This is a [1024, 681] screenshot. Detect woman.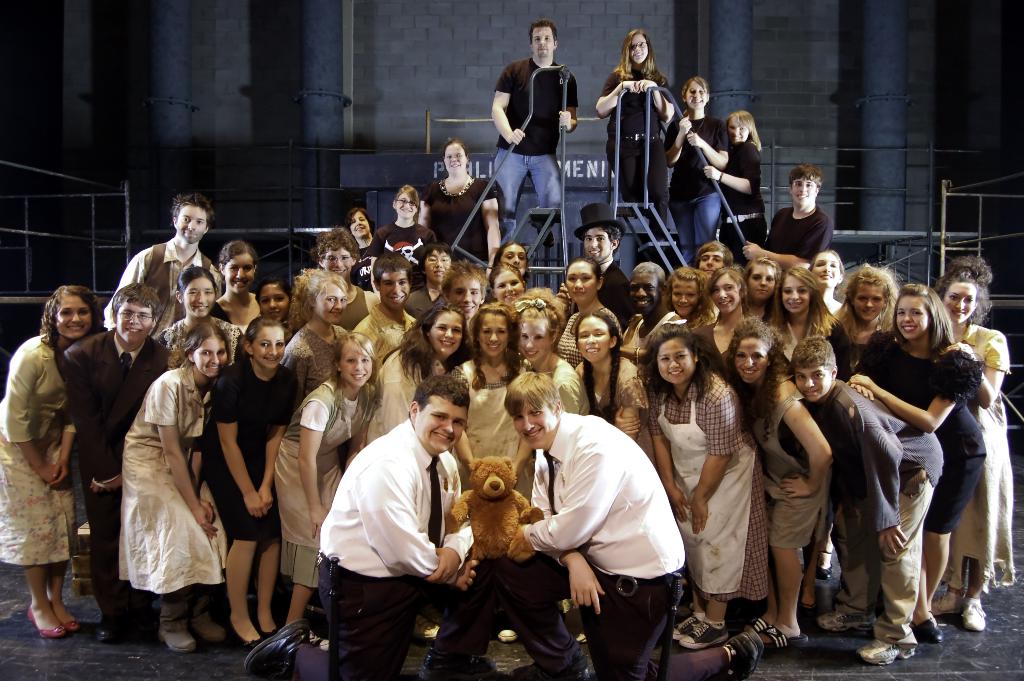
region(257, 273, 299, 324).
